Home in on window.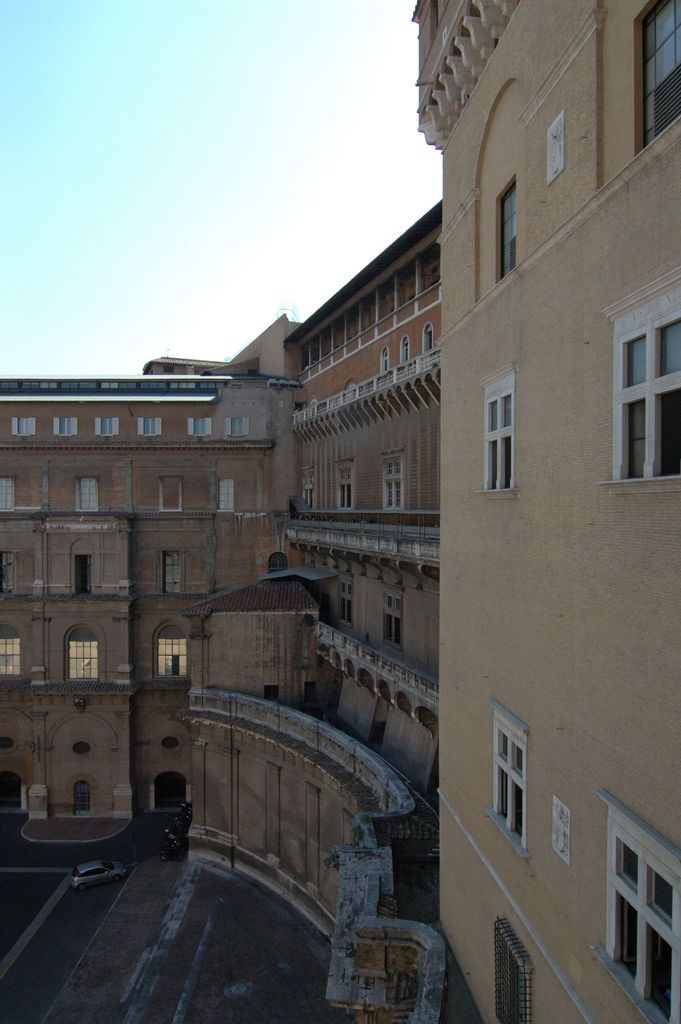
Homed in at bbox(605, 265, 676, 483).
